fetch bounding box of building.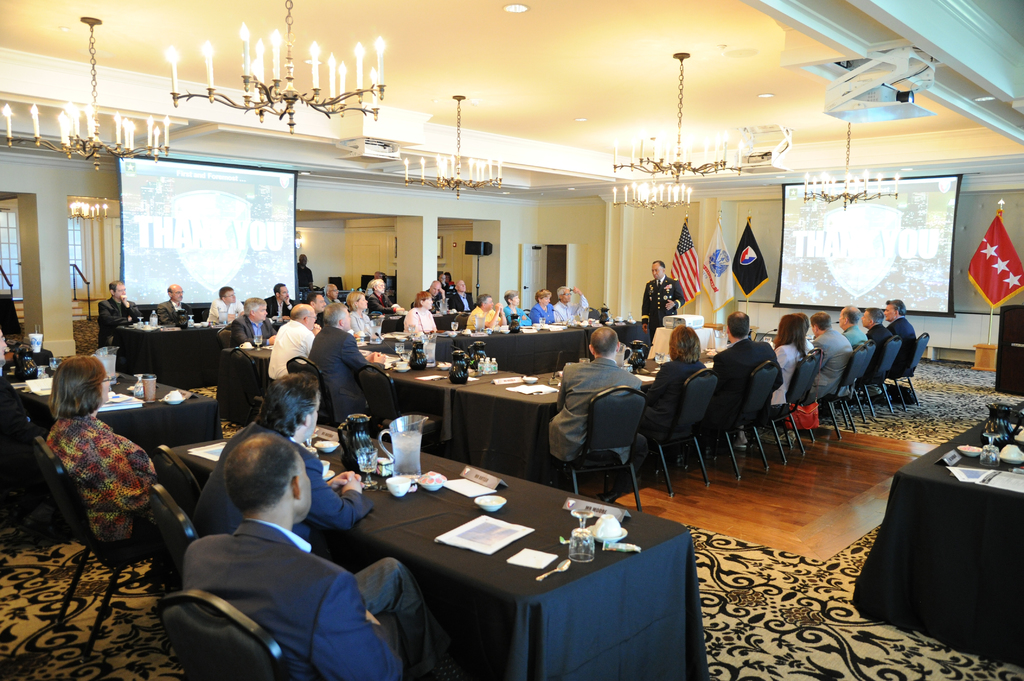
Bbox: 0:0:1023:680.
